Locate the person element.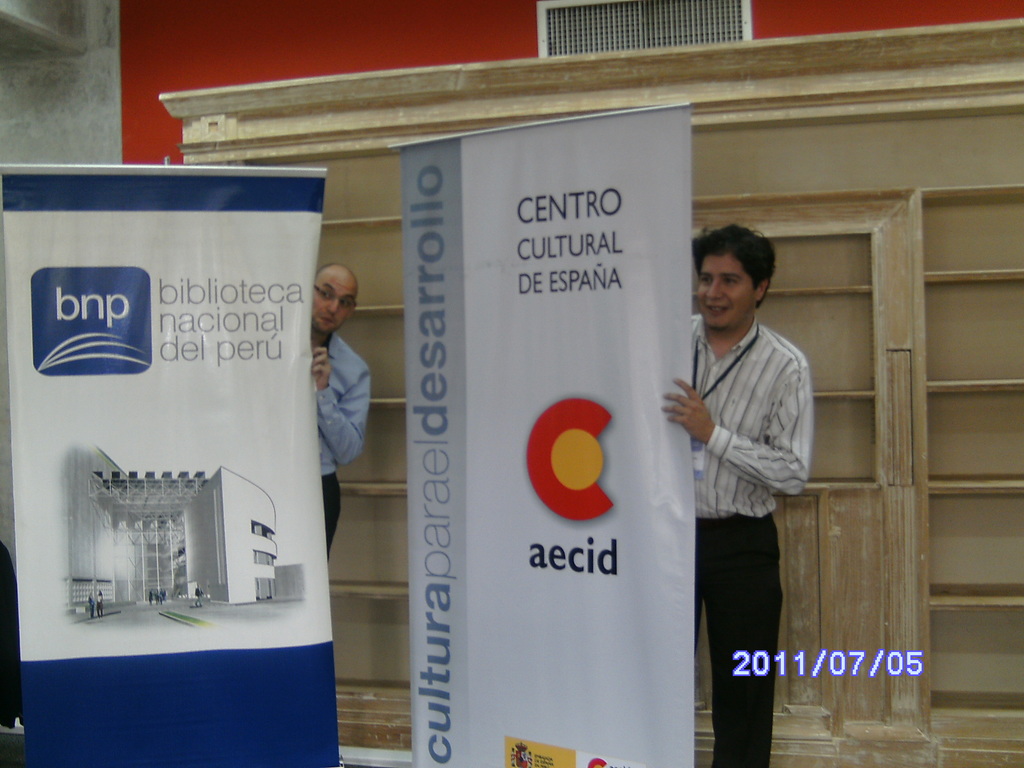
Element bbox: [x1=194, y1=582, x2=206, y2=609].
